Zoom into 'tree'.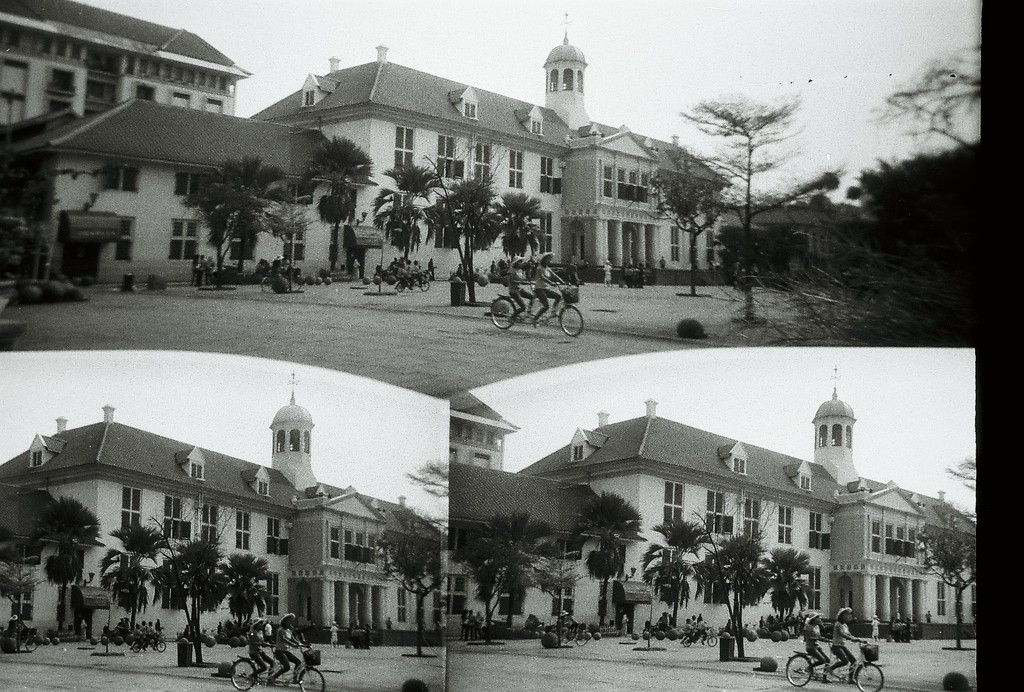
Zoom target: 0, 561, 44, 618.
